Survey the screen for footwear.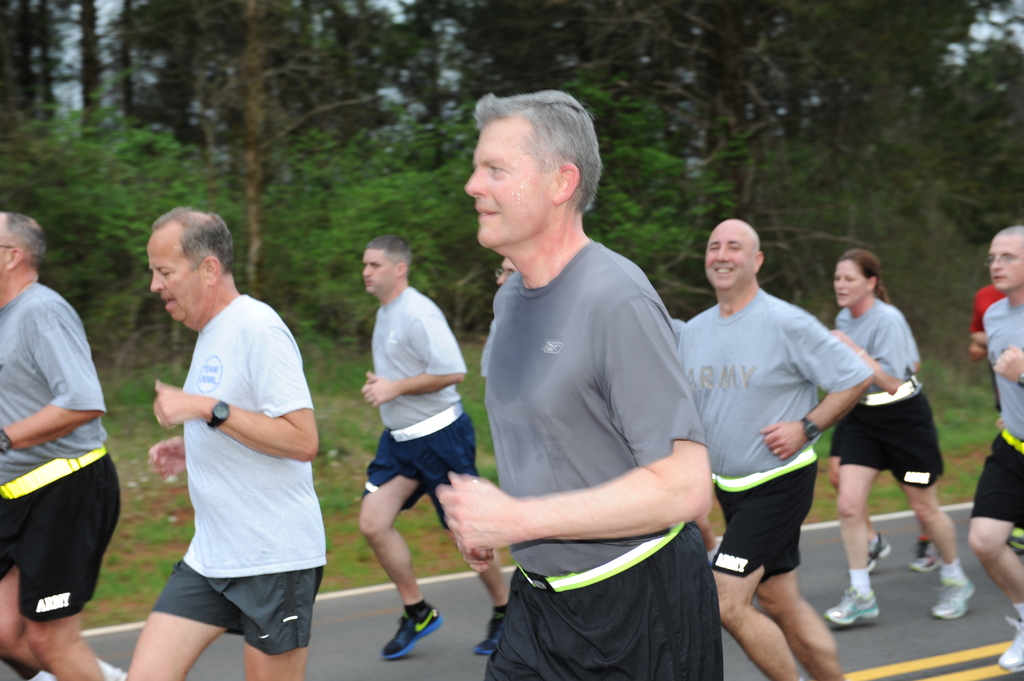
Survey found: detection(475, 603, 515, 655).
